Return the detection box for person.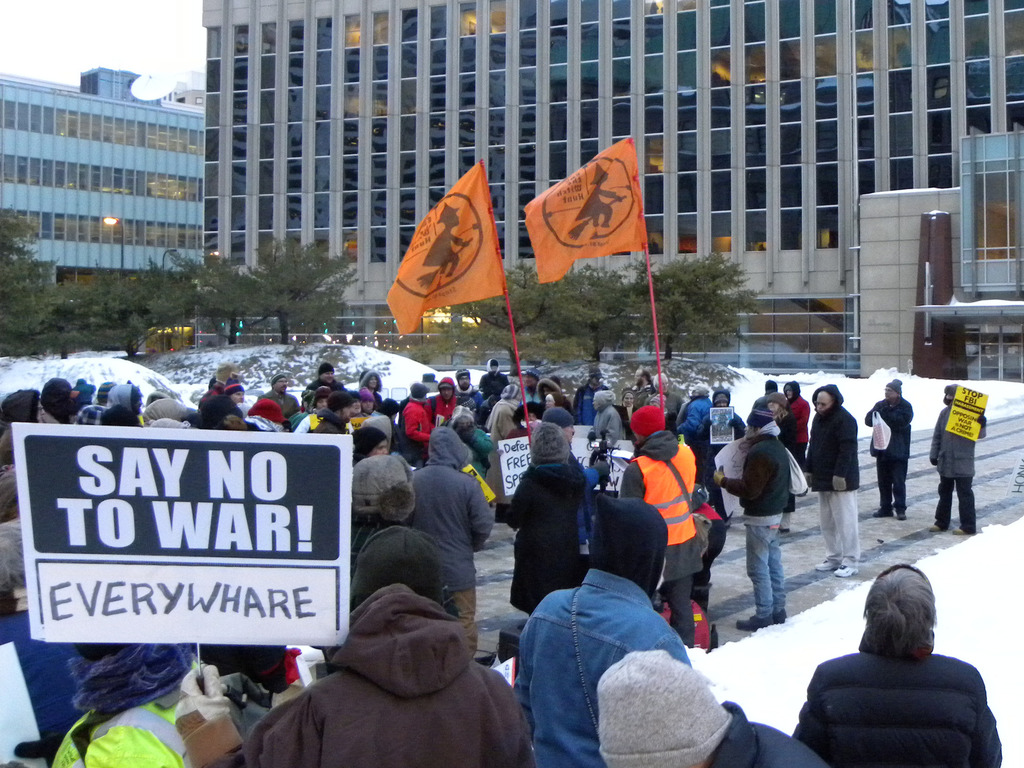
x1=769, y1=390, x2=802, y2=456.
